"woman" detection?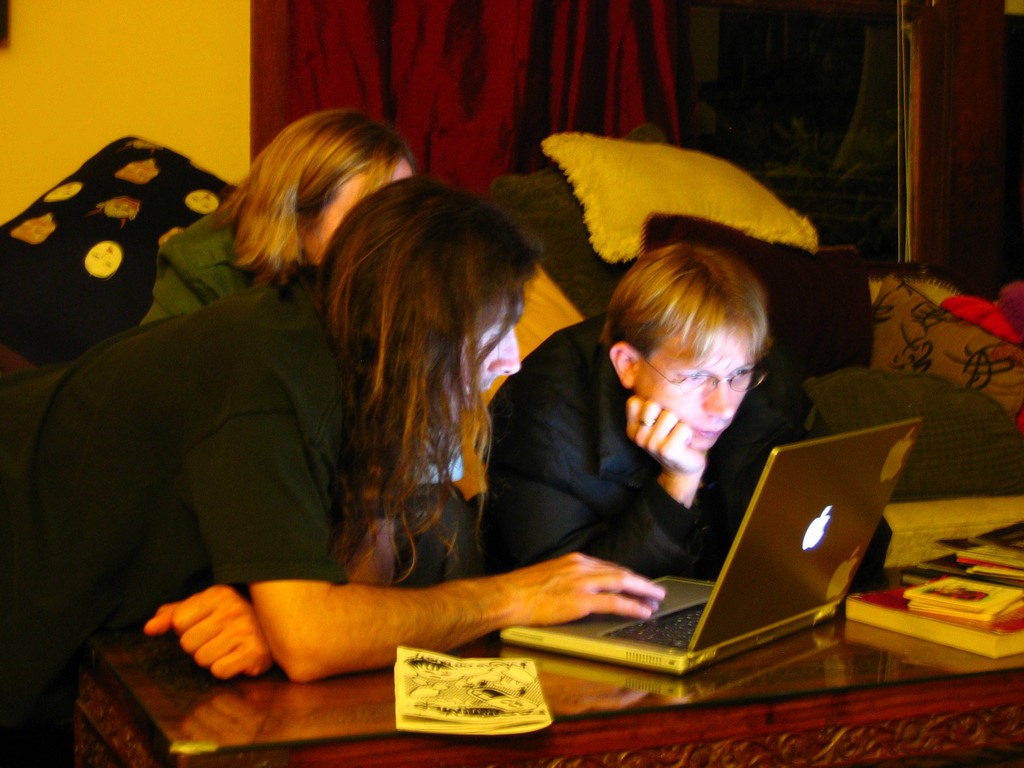
bbox=[136, 98, 417, 329]
